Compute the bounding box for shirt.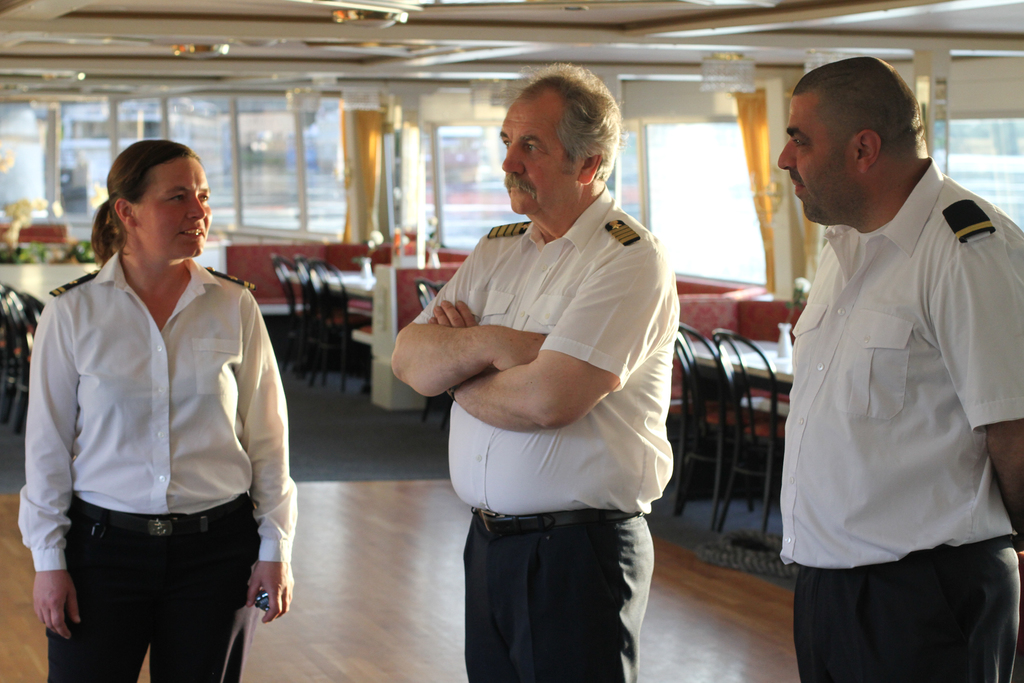
rect(409, 183, 679, 514).
